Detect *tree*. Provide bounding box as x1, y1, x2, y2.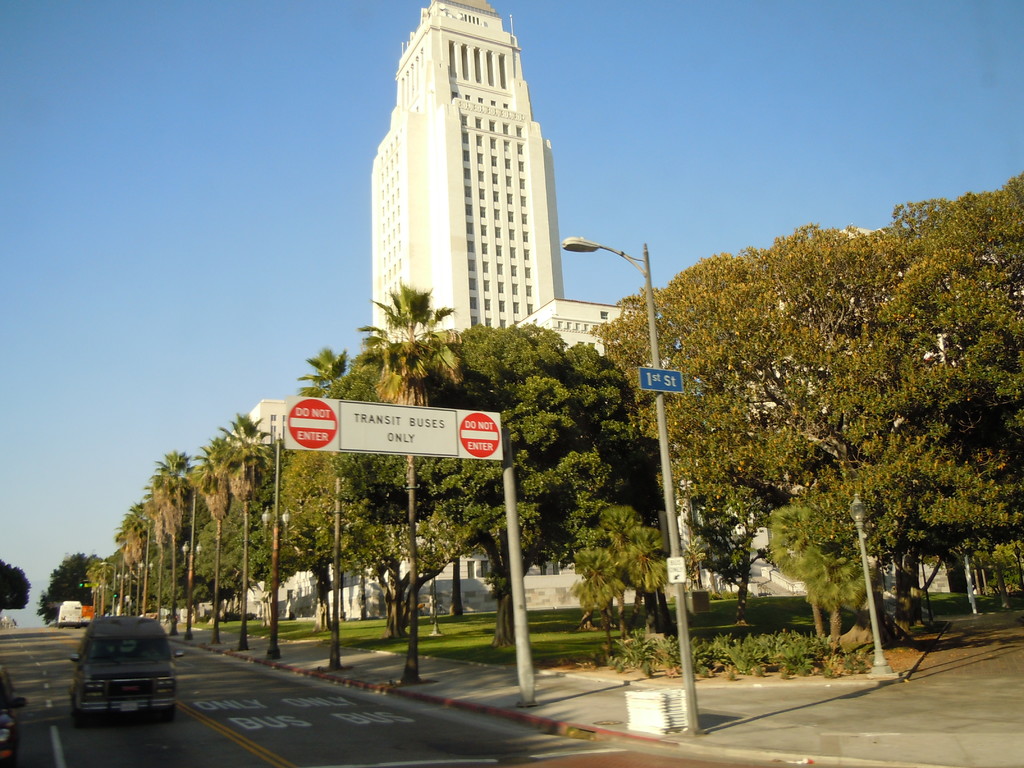
113, 479, 166, 627.
